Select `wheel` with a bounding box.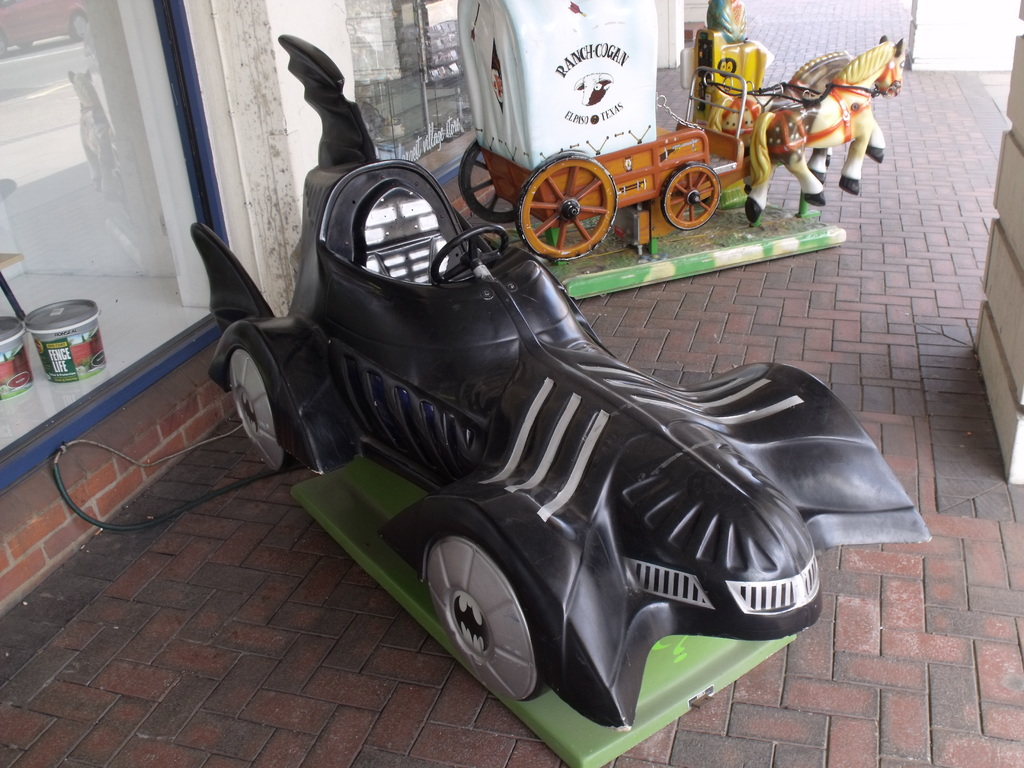
rect(520, 143, 620, 261).
